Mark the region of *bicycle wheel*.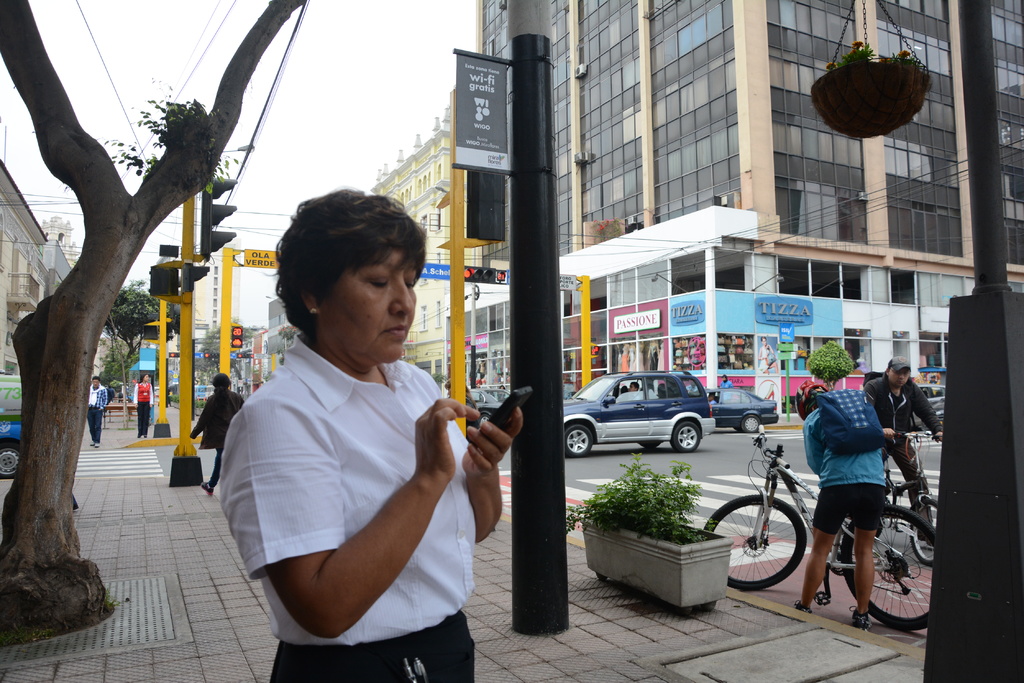
Region: {"left": 723, "top": 510, "right": 806, "bottom": 598}.
